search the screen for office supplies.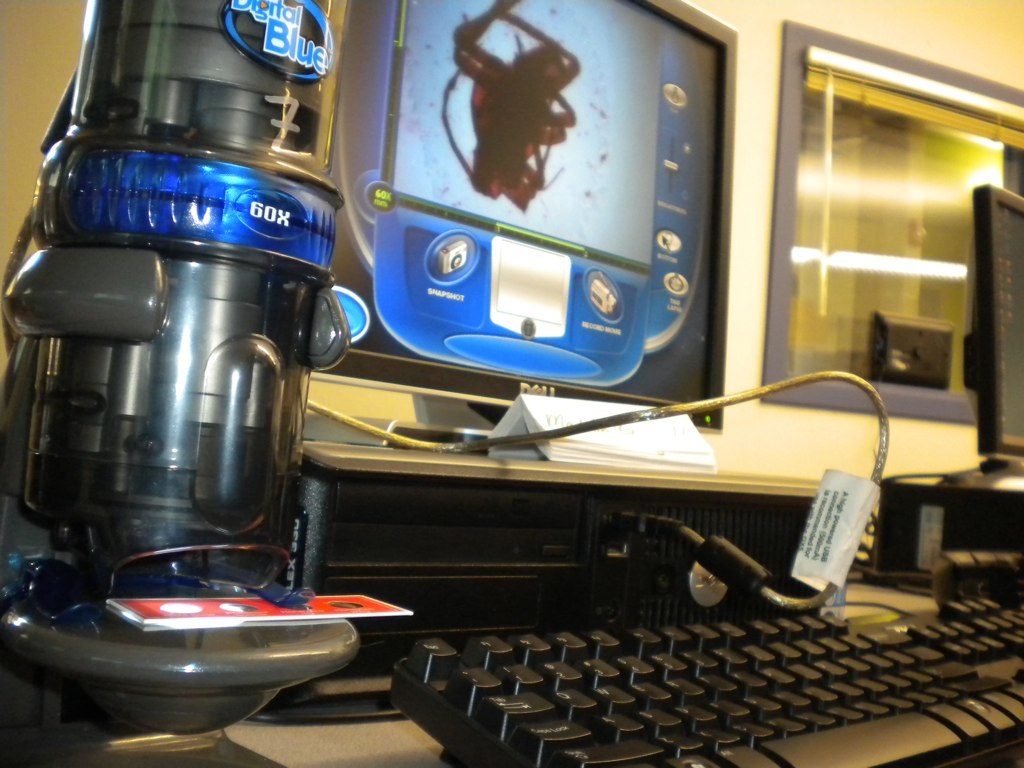
Found at [left=267, top=423, right=842, bottom=717].
